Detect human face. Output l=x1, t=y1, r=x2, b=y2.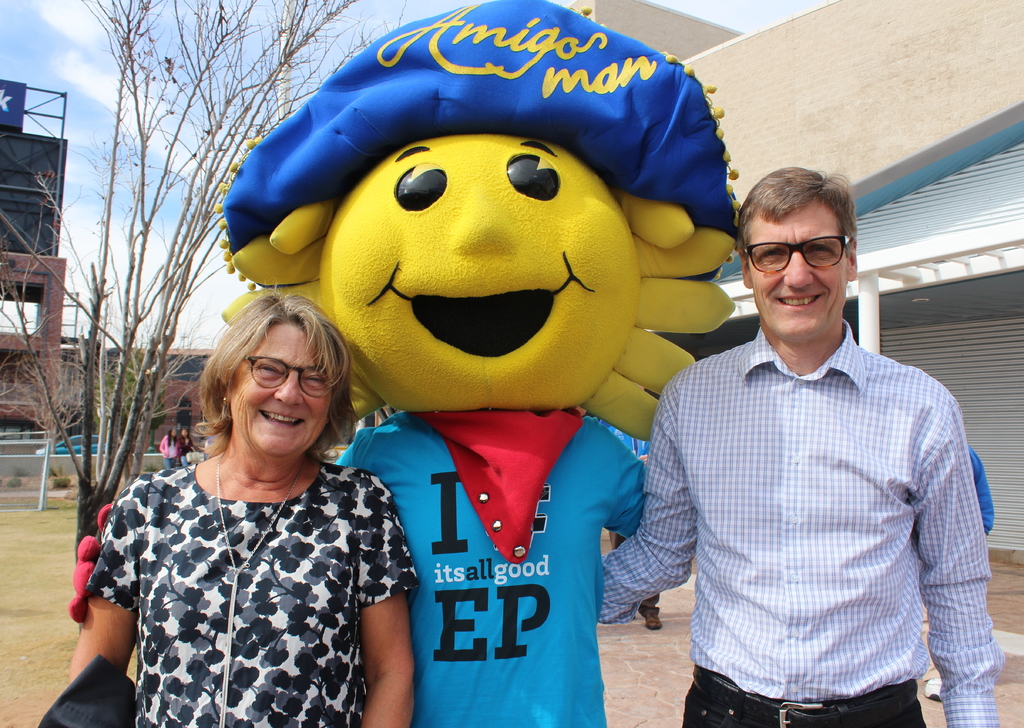
l=750, t=196, r=849, b=339.
